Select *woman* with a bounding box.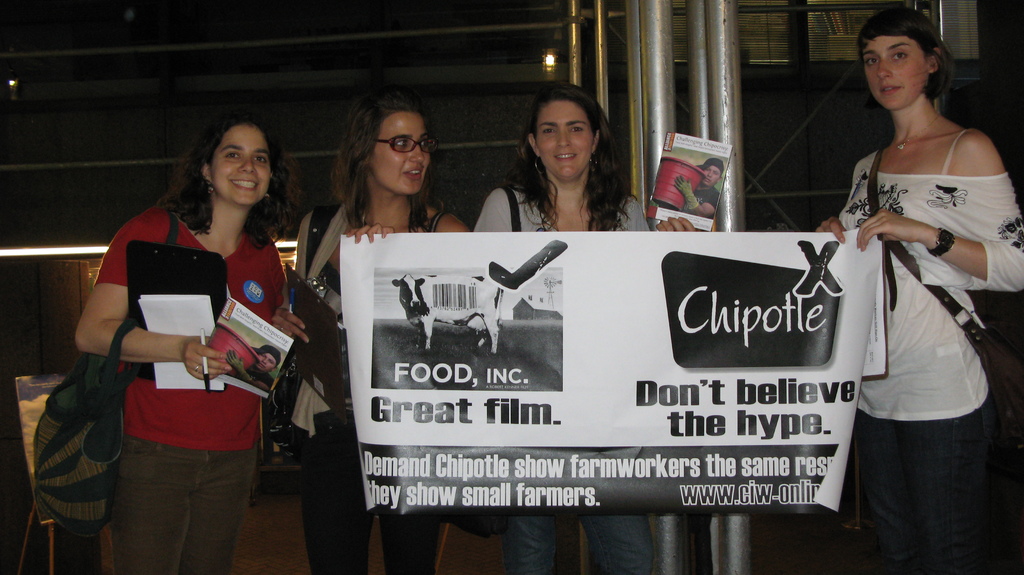
bbox=(274, 101, 468, 574).
